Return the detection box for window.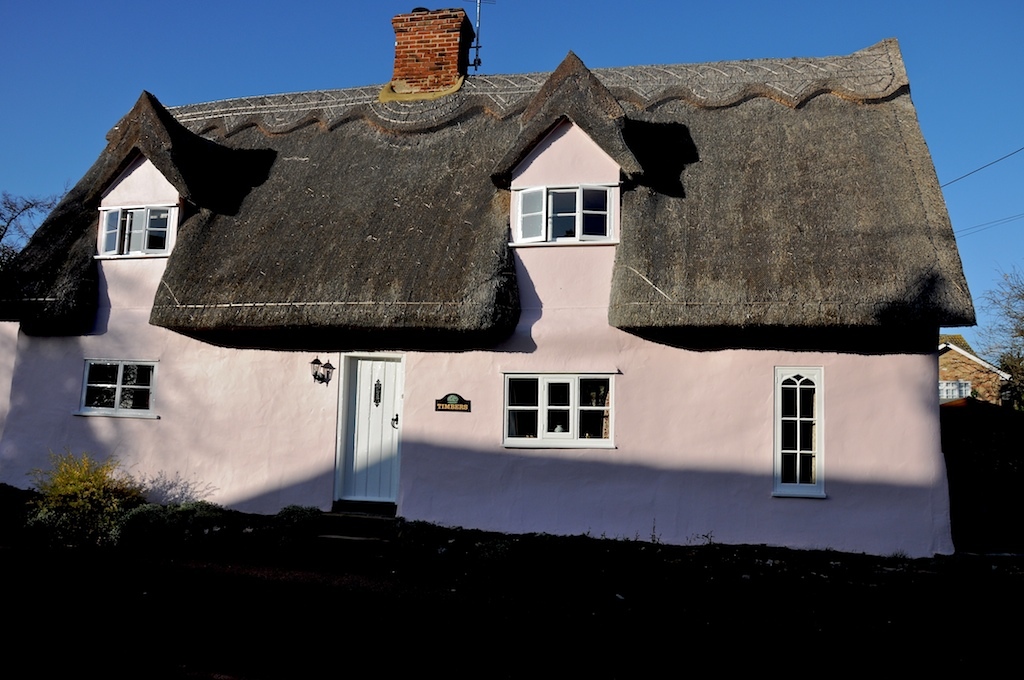
(left=498, top=367, right=621, bottom=447).
